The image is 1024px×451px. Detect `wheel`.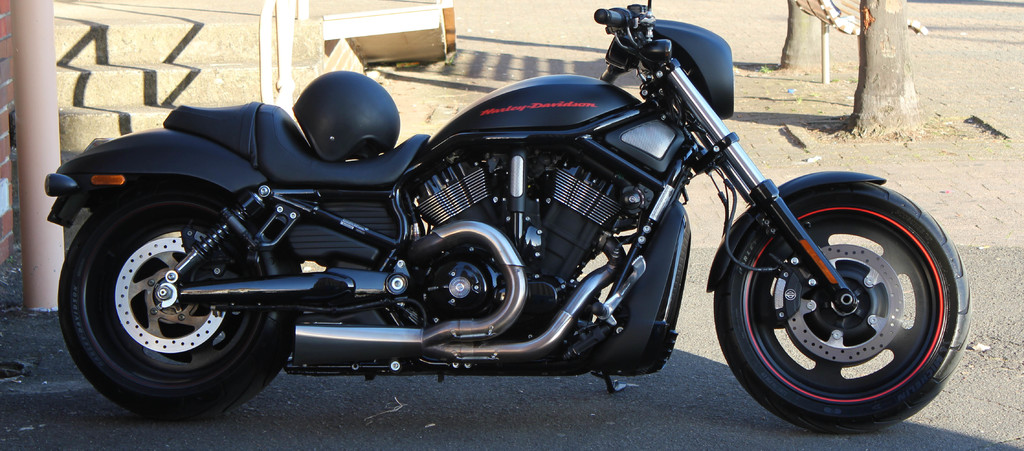
Detection: x1=714, y1=167, x2=977, y2=429.
